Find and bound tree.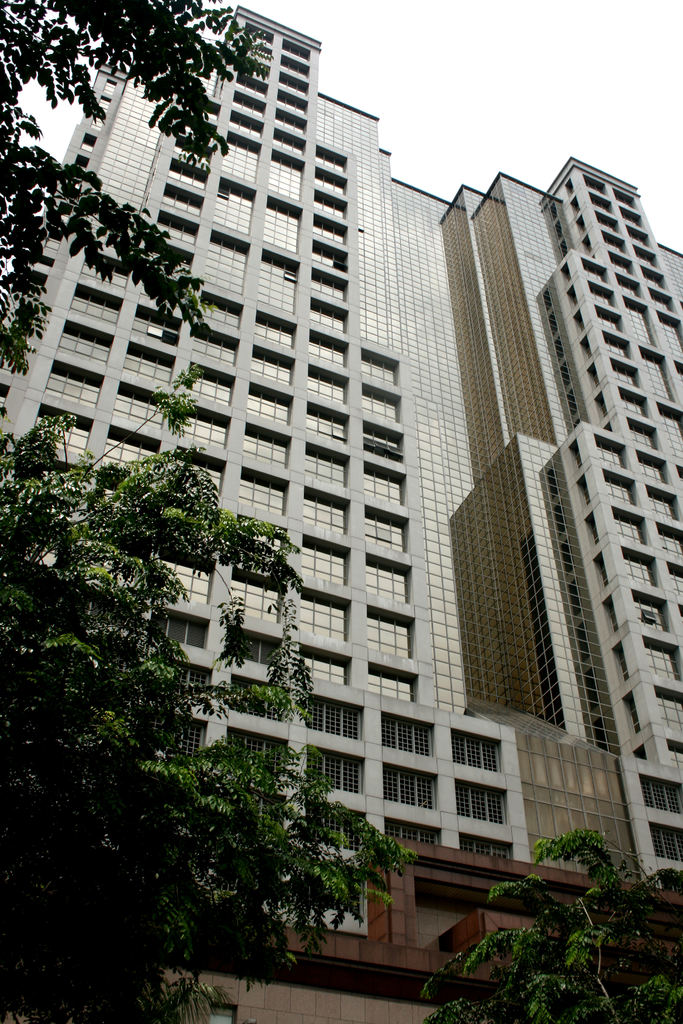
Bound: <bbox>422, 826, 682, 1023</bbox>.
